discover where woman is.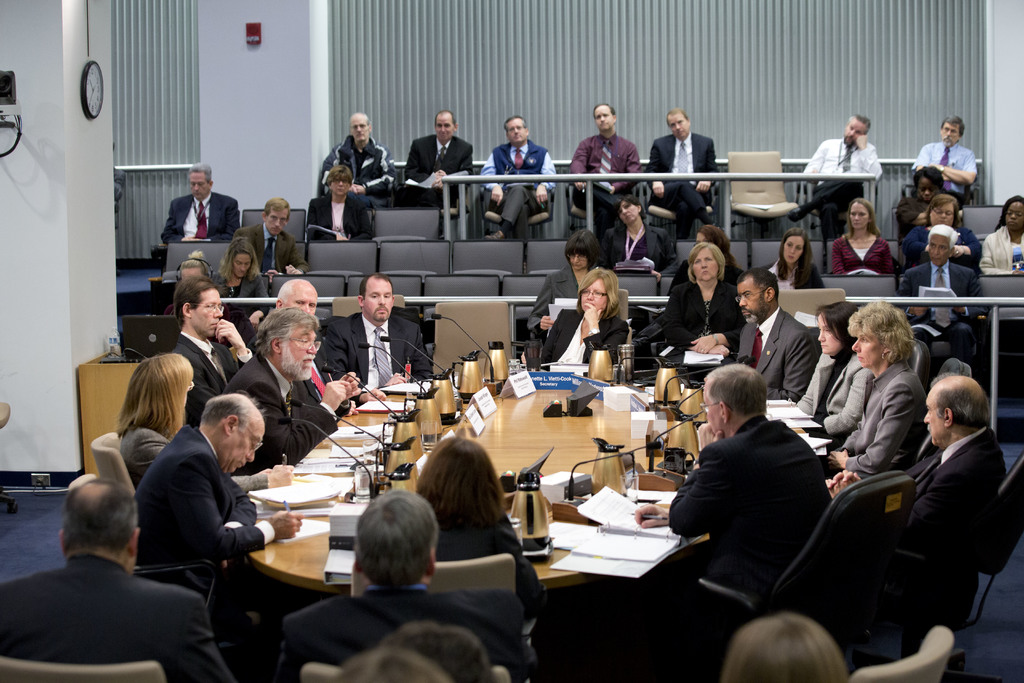
Discovered at bbox(304, 160, 370, 239).
